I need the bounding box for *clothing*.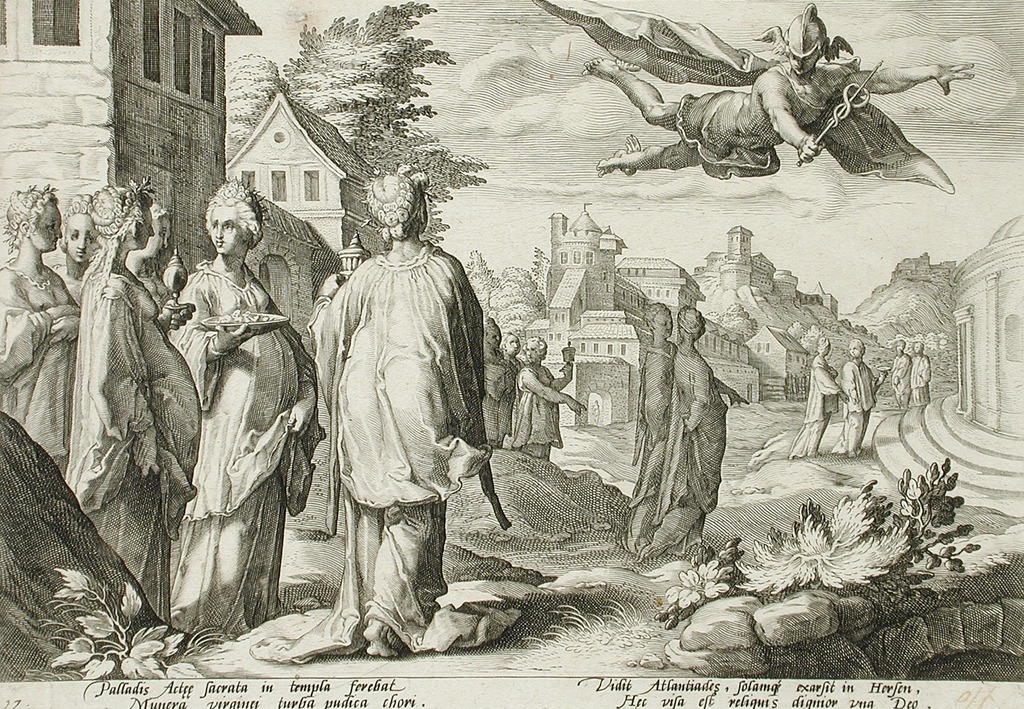
Here it is: left=842, top=362, right=877, bottom=454.
